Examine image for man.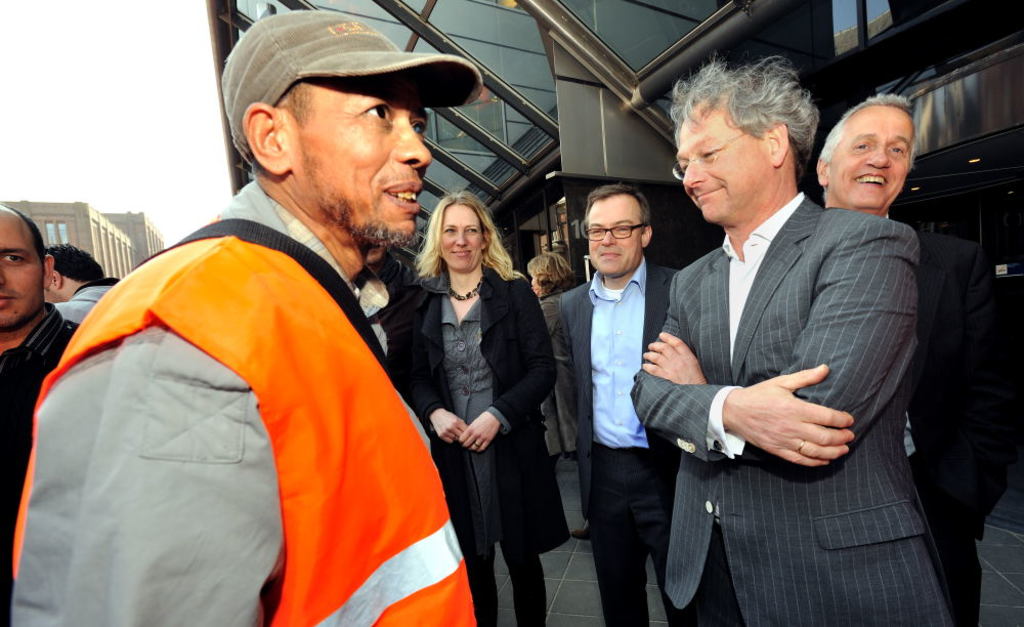
Examination result: x1=540 y1=174 x2=735 y2=626.
